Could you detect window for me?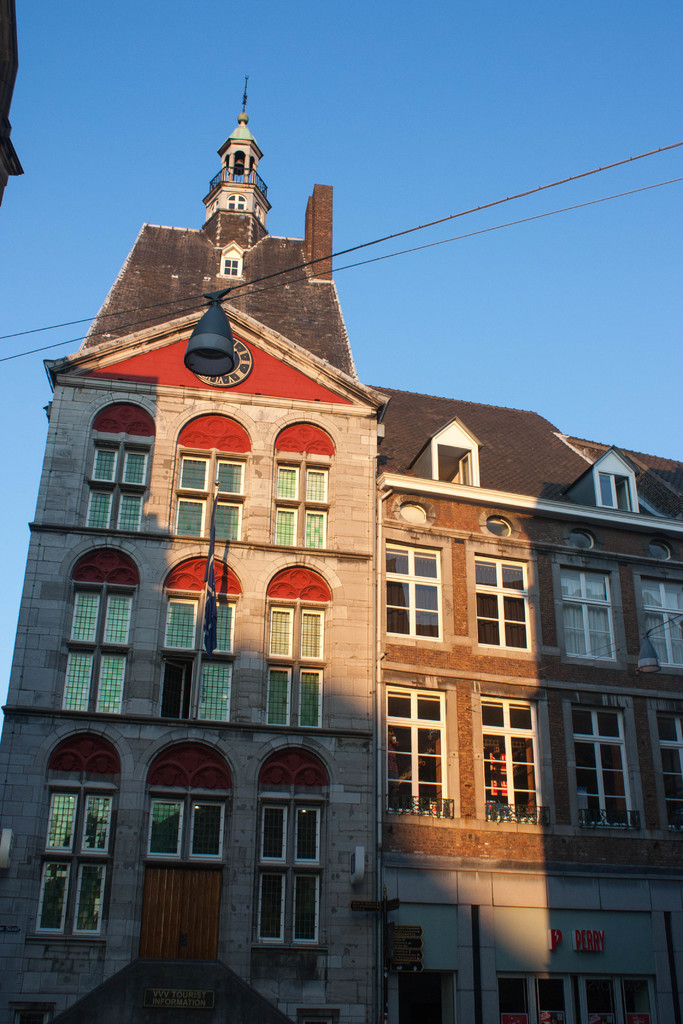
Detection result: bbox=[572, 699, 639, 828].
